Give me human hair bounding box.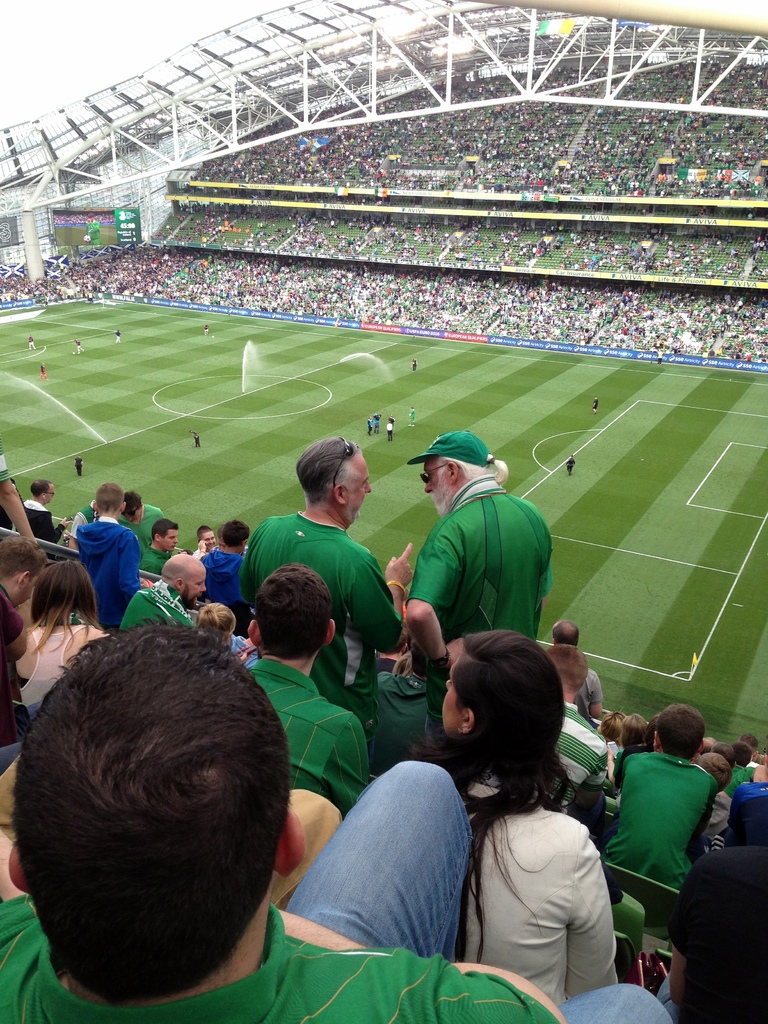
[left=438, top=458, right=510, bottom=484].
